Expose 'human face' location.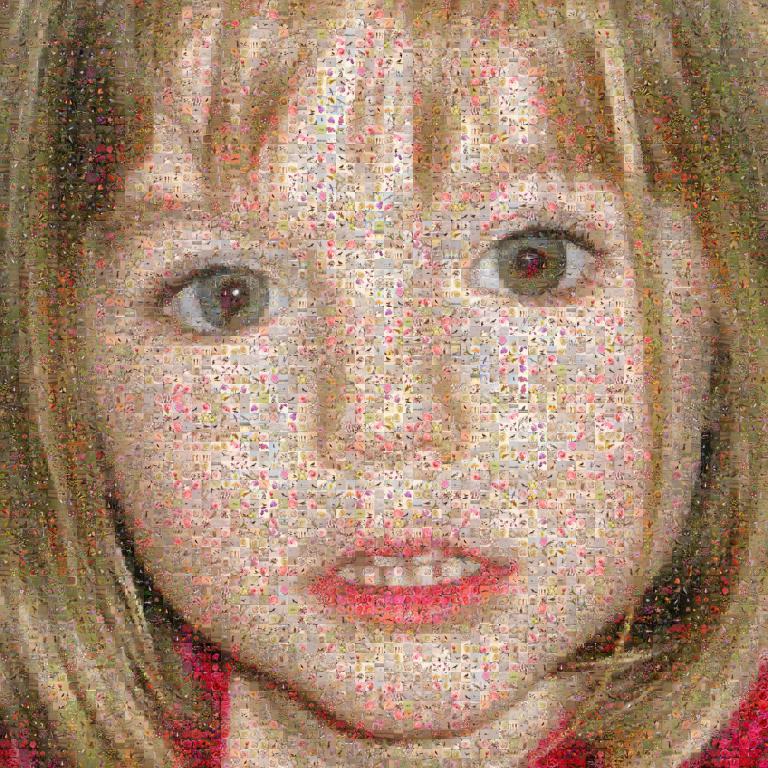
Exposed at x1=80, y1=0, x2=716, y2=739.
